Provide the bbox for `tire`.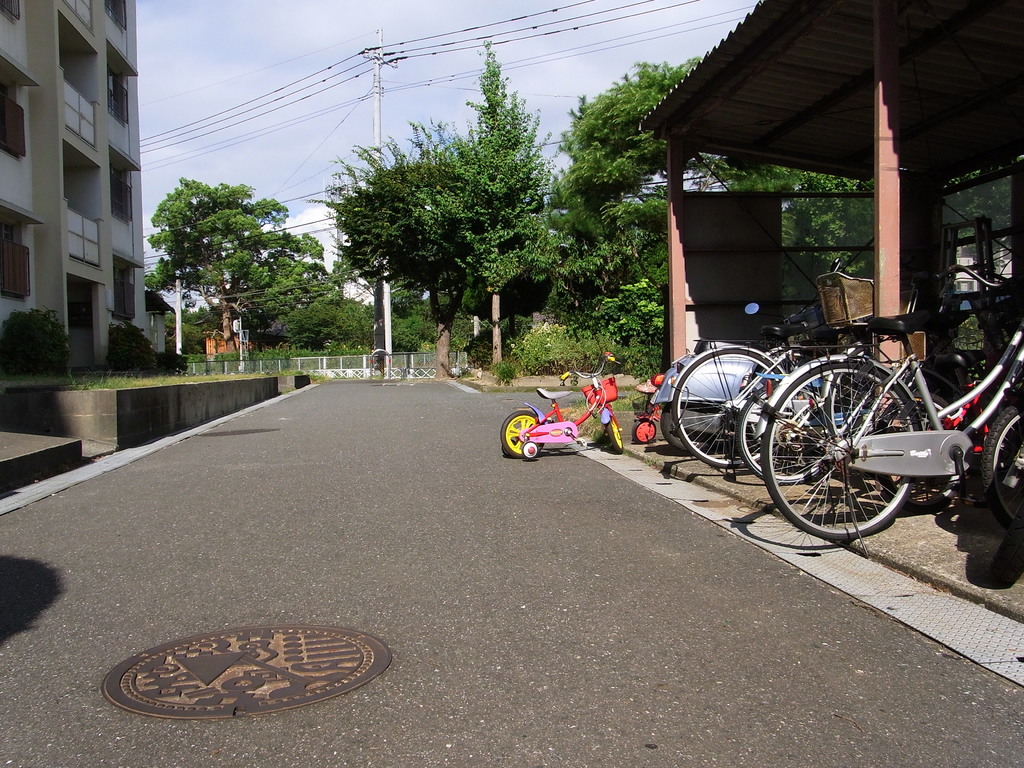
l=631, t=419, r=657, b=444.
